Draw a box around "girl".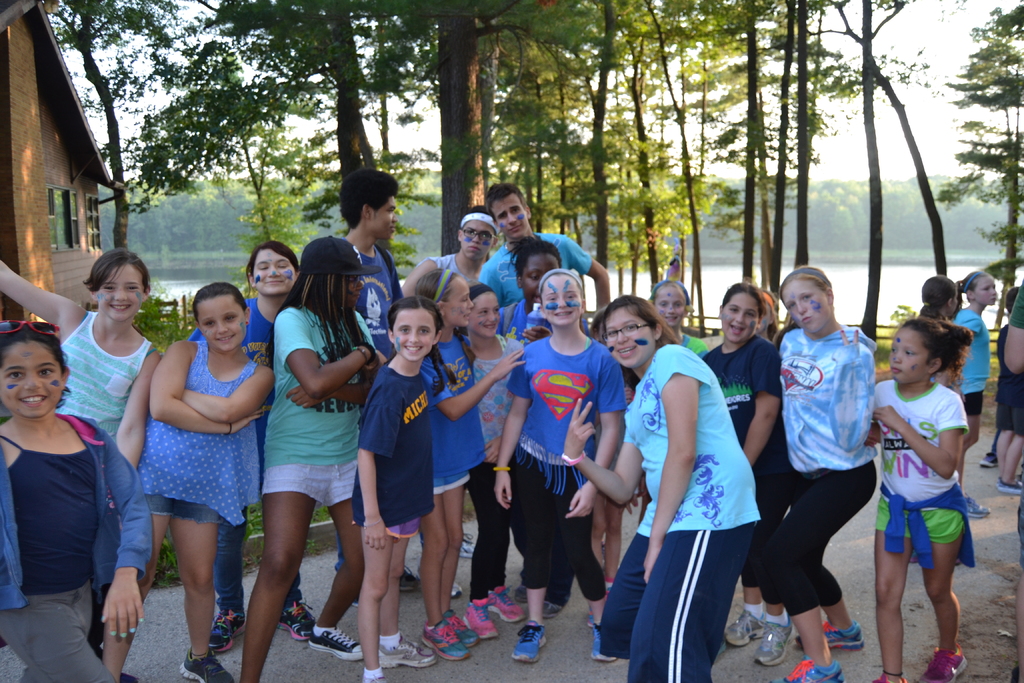
bbox(0, 251, 159, 465).
